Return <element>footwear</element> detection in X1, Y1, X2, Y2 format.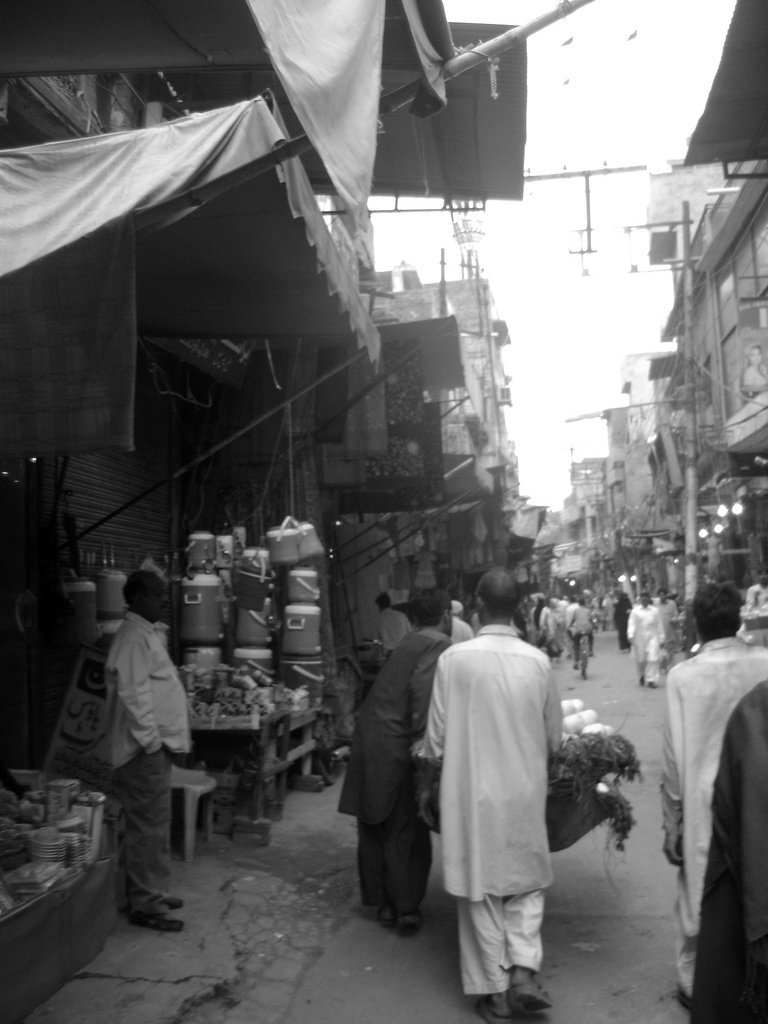
511, 976, 553, 1014.
